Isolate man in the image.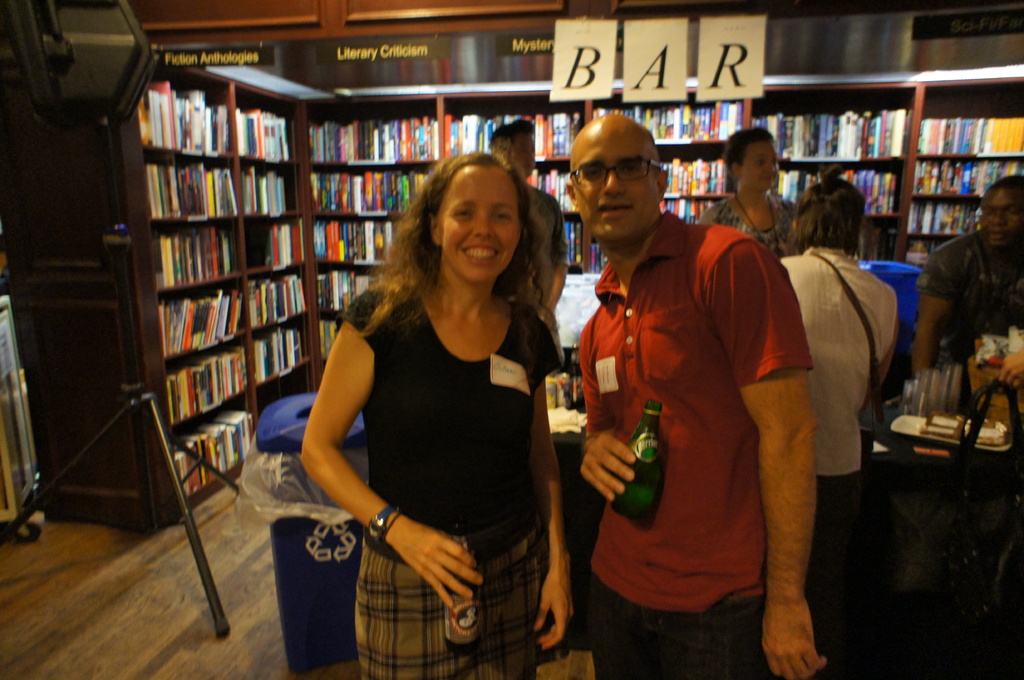
Isolated region: 489/115/572/372.
